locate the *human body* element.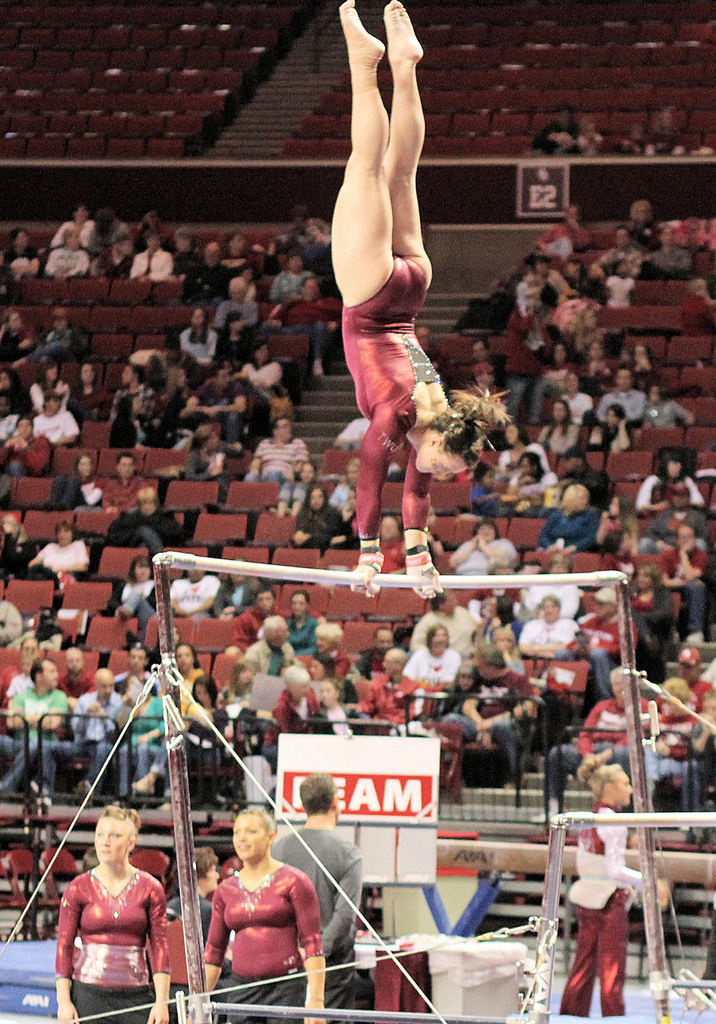
Element bbox: bbox(45, 810, 171, 1023).
